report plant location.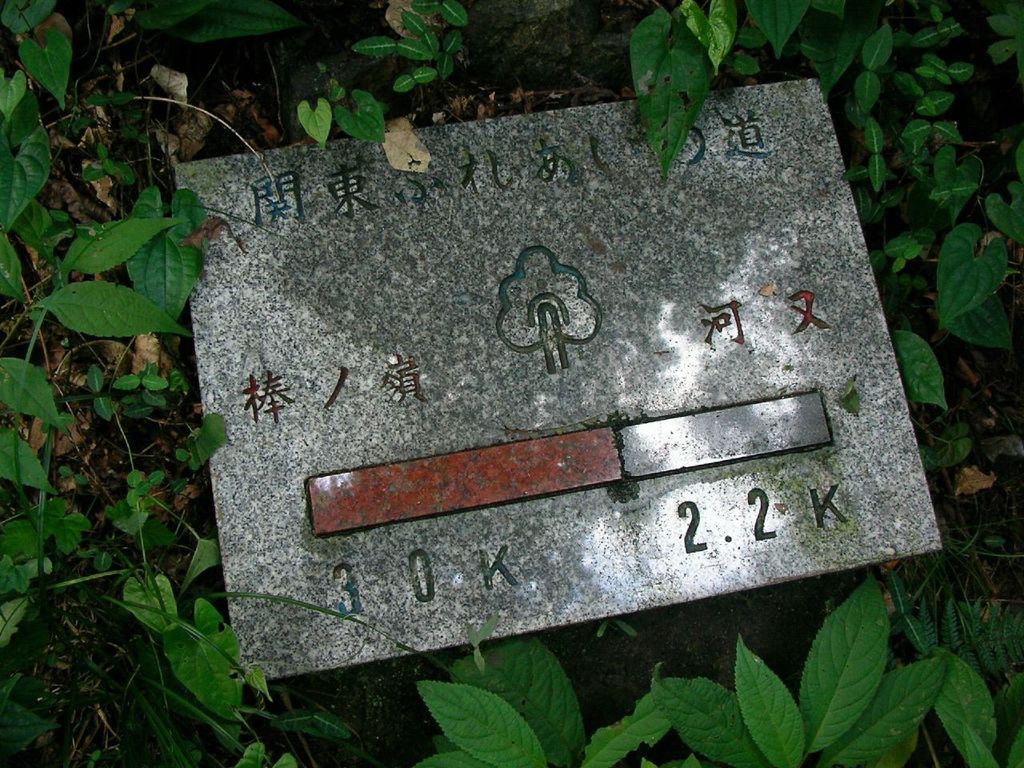
Report: 648:572:946:767.
